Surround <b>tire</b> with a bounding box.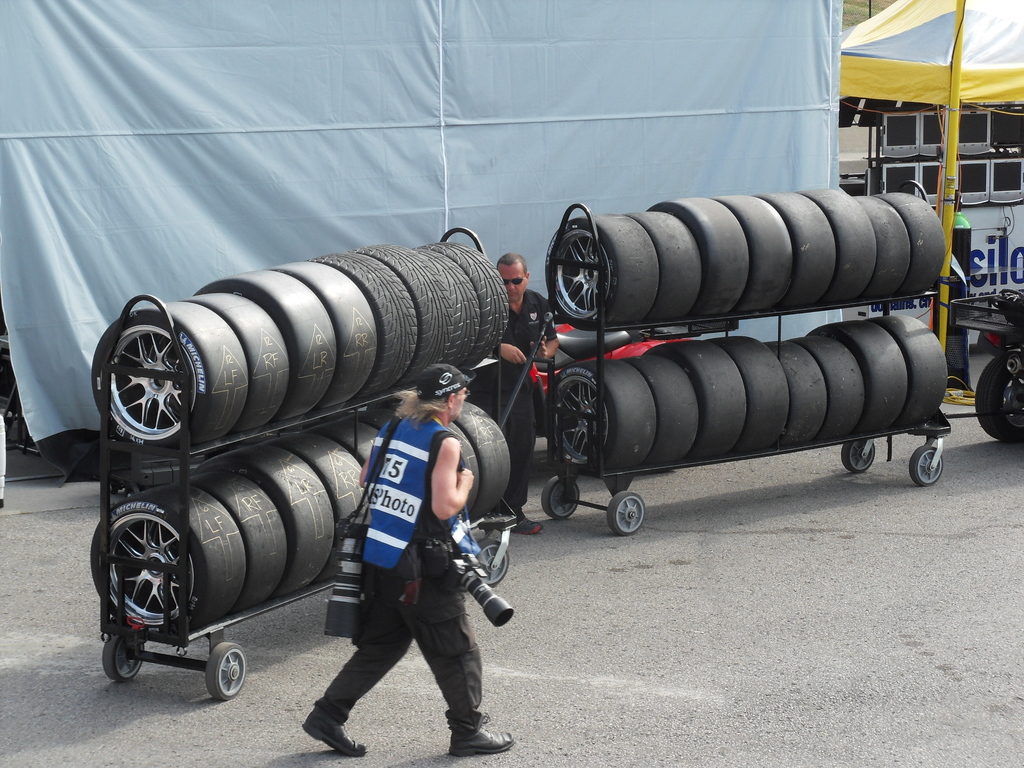
(left=796, top=188, right=877, bottom=302).
